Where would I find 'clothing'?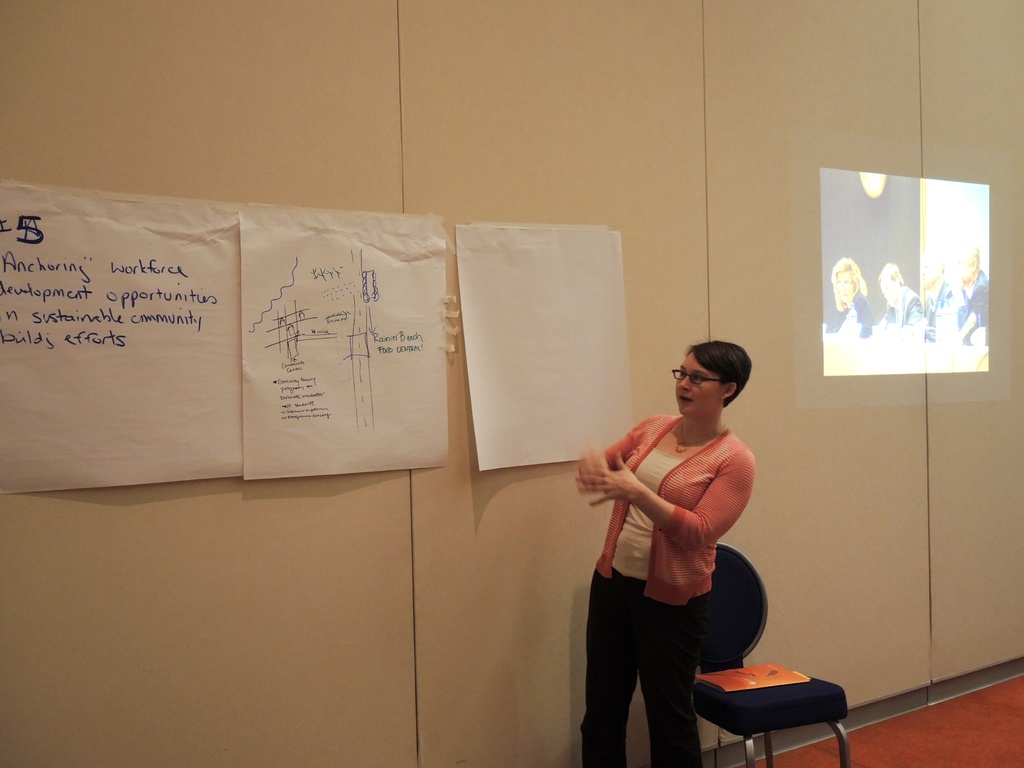
At 881, 289, 924, 328.
